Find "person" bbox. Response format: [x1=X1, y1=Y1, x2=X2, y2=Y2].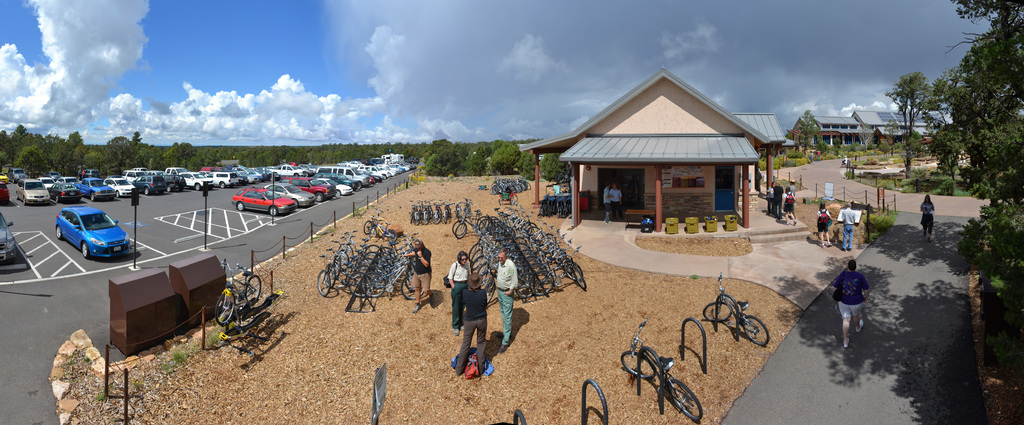
[x1=769, y1=182, x2=779, y2=214].
